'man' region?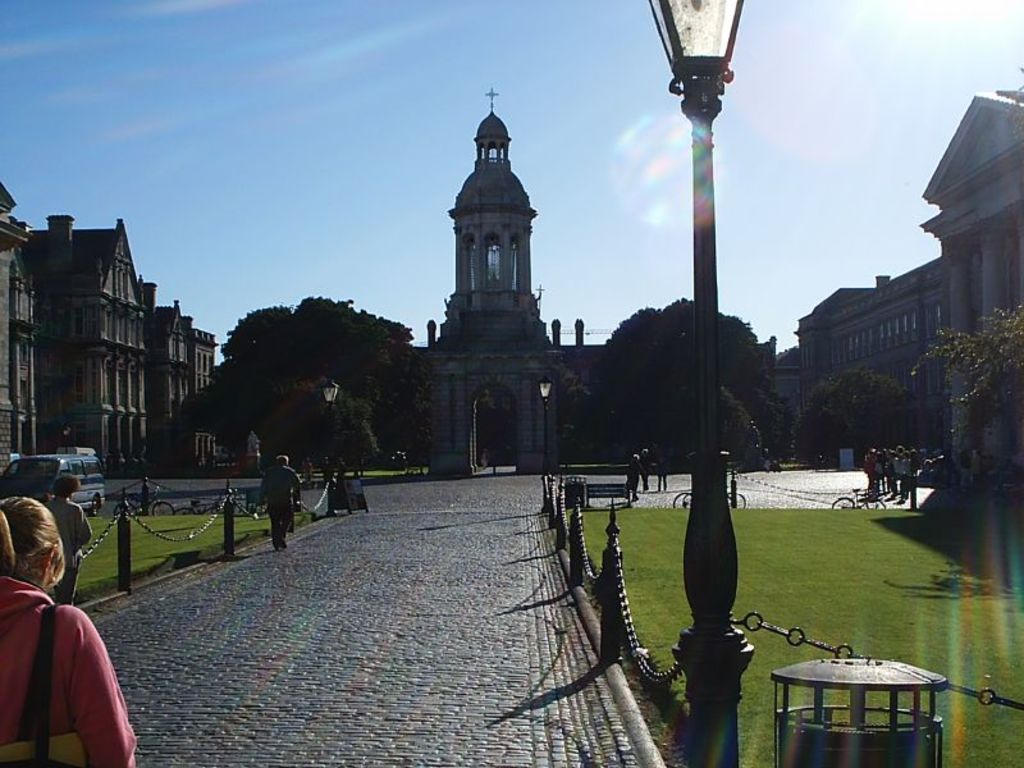
[257, 451, 305, 553]
